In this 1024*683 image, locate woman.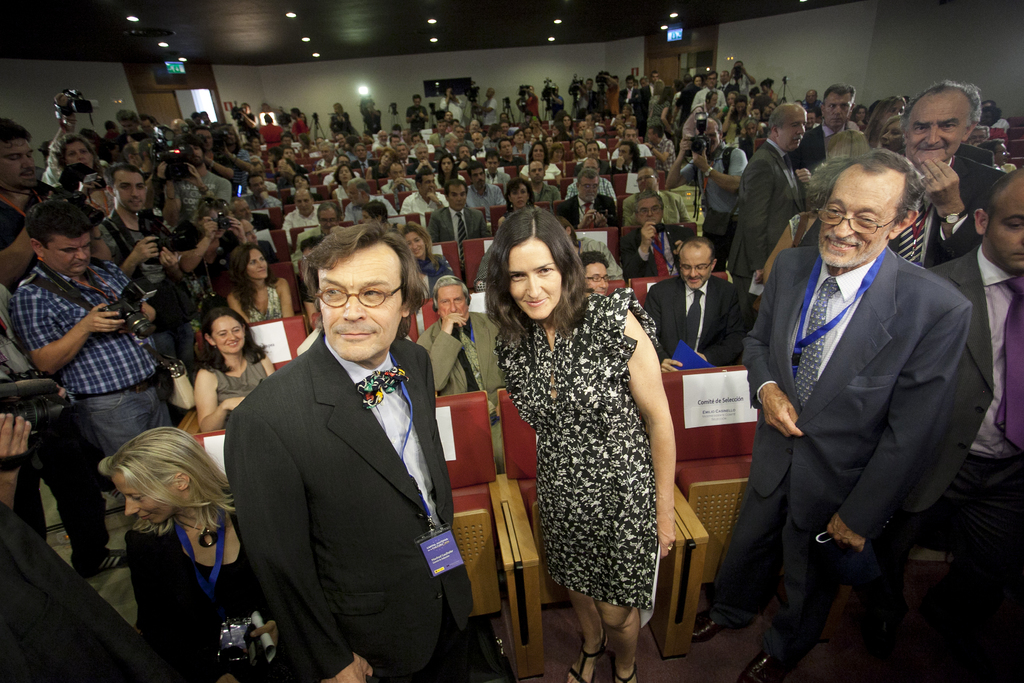
Bounding box: locate(863, 94, 904, 144).
